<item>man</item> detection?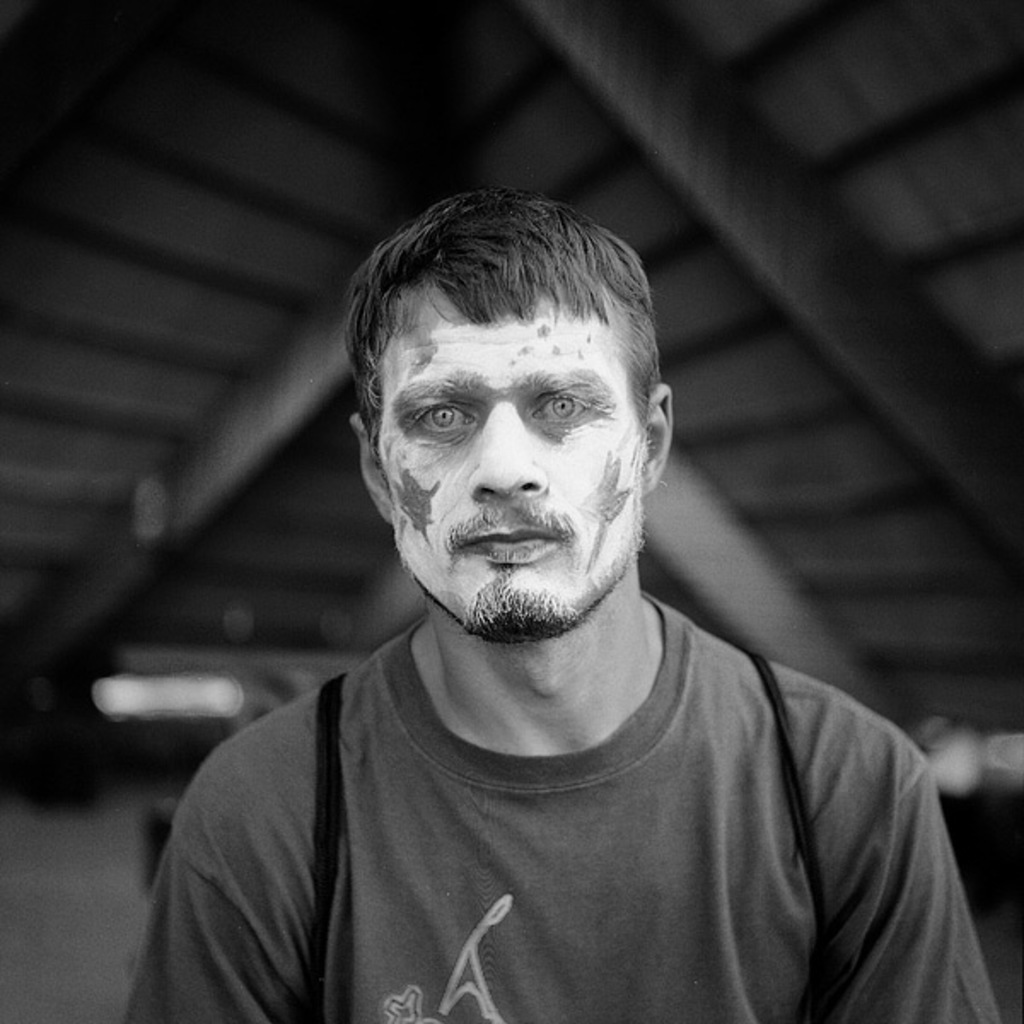
[left=113, top=188, right=1005, bottom=1022]
